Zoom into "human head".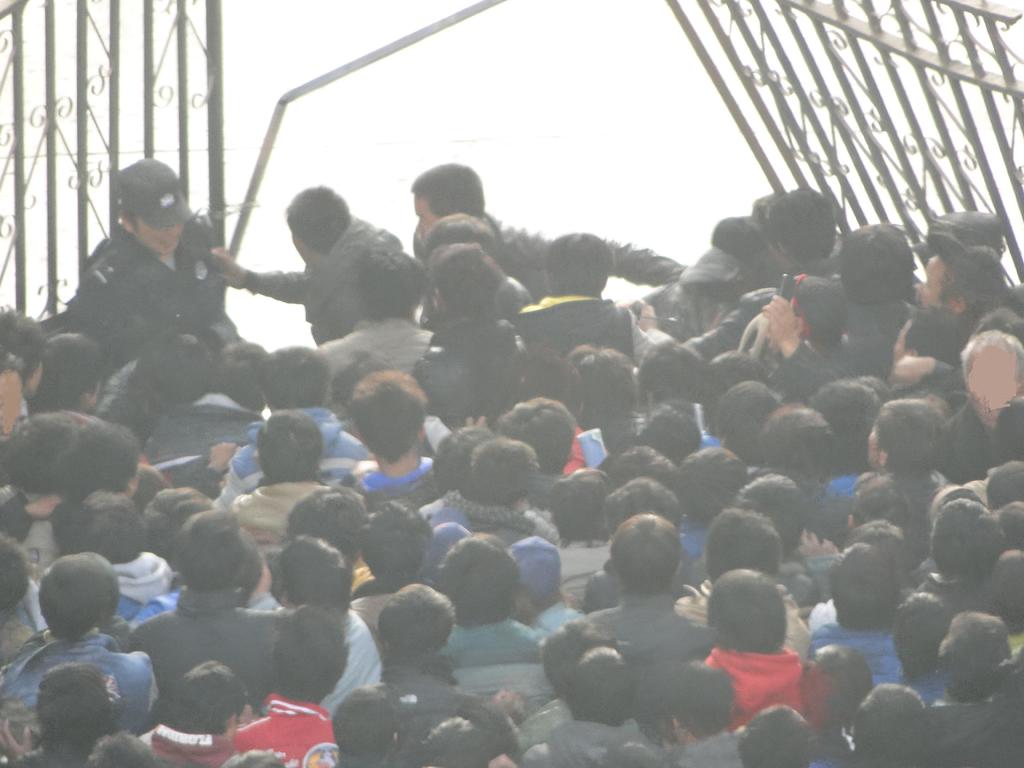
Zoom target: <bbox>805, 373, 883, 468</bbox>.
